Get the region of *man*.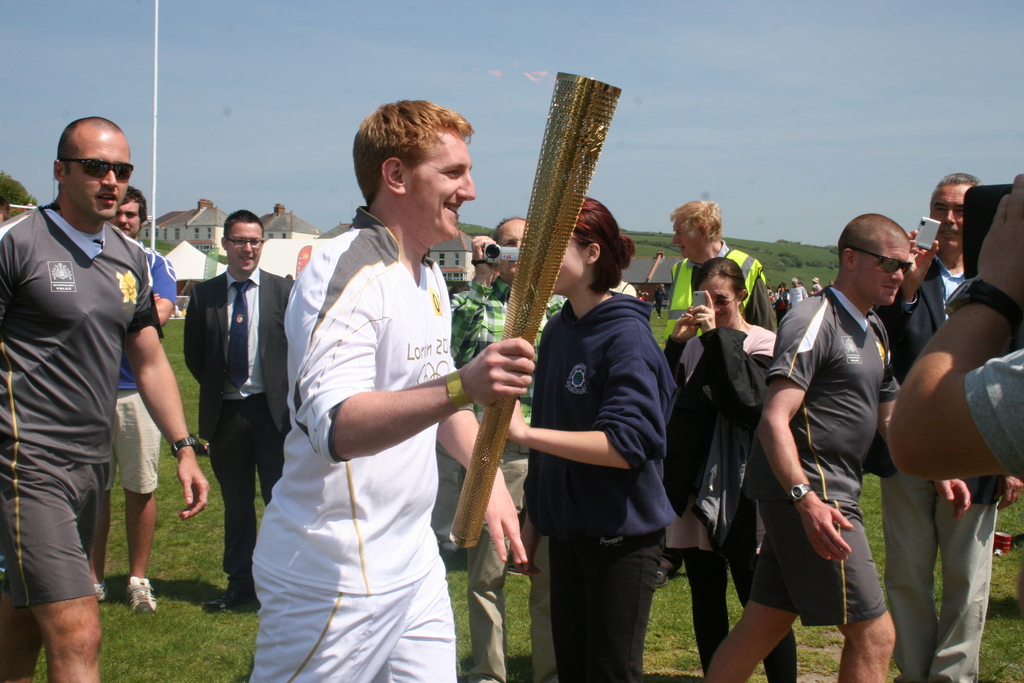
{"x1": 472, "y1": 205, "x2": 556, "y2": 331}.
